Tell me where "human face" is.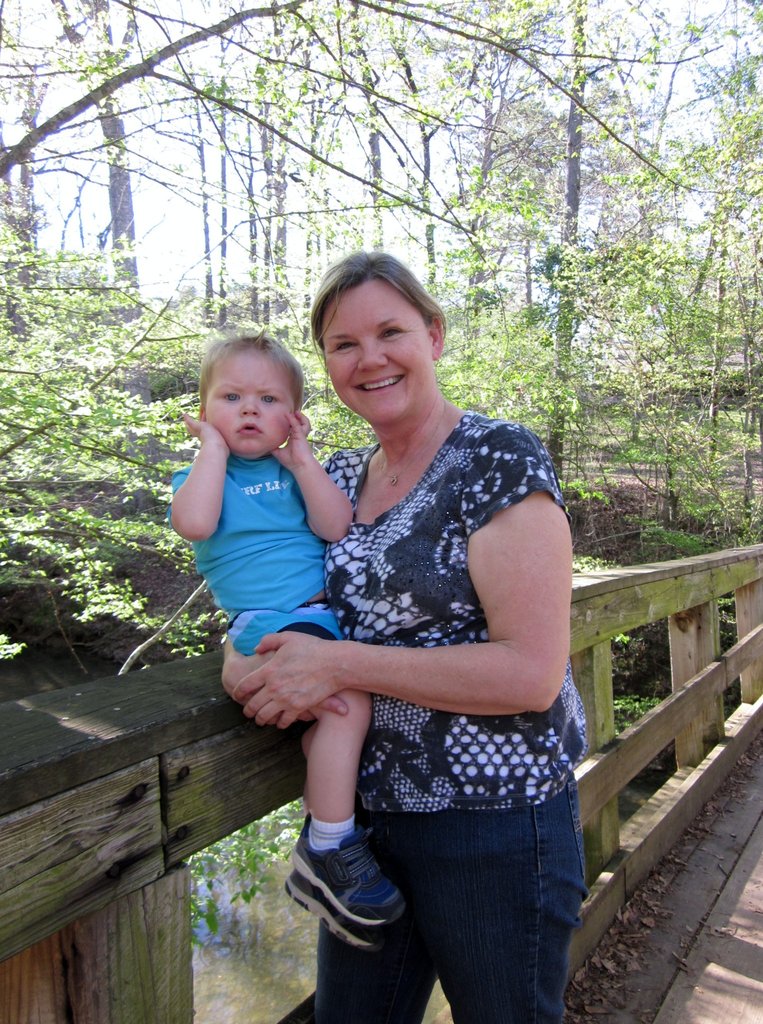
"human face" is at (x1=206, y1=342, x2=299, y2=460).
